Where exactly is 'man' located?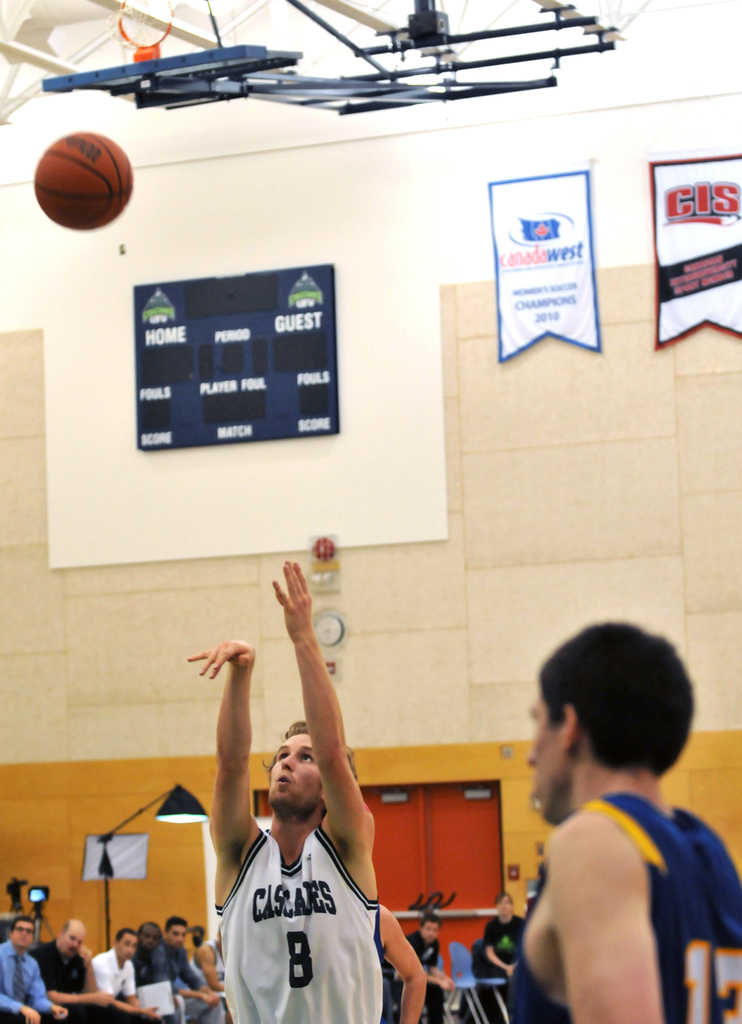
Its bounding box is 485:614:734:1023.
